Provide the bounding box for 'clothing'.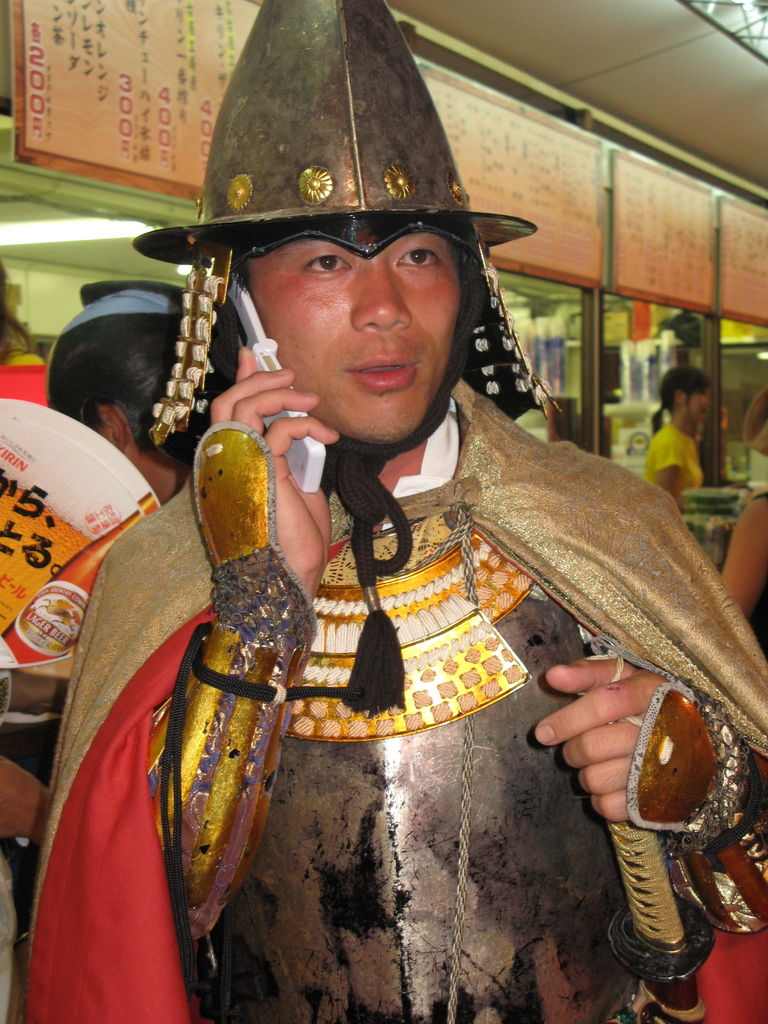
x1=641 y1=414 x2=701 y2=503.
